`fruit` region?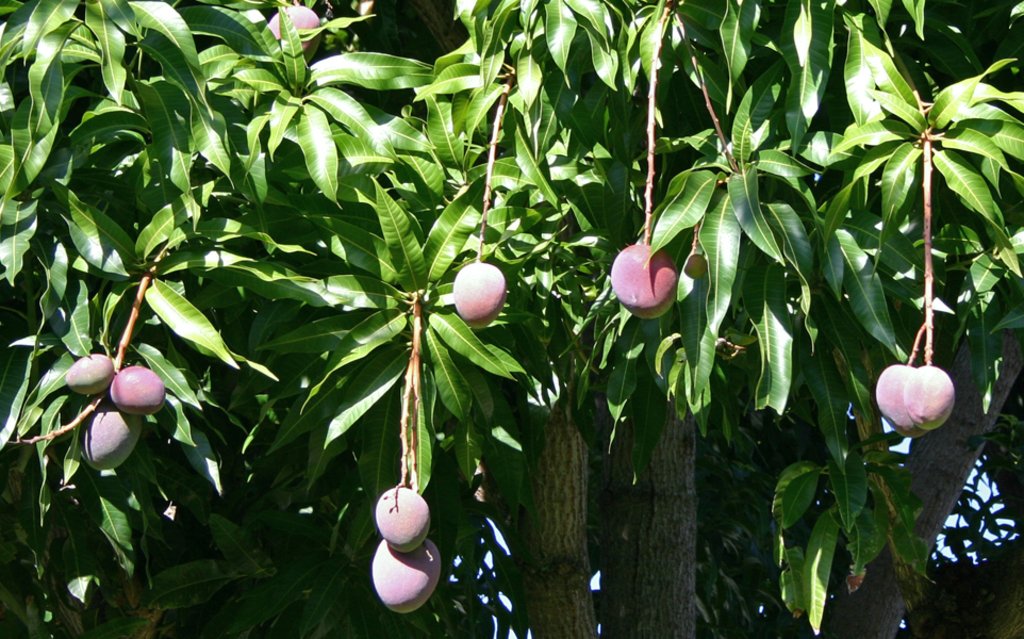
region(77, 399, 138, 473)
